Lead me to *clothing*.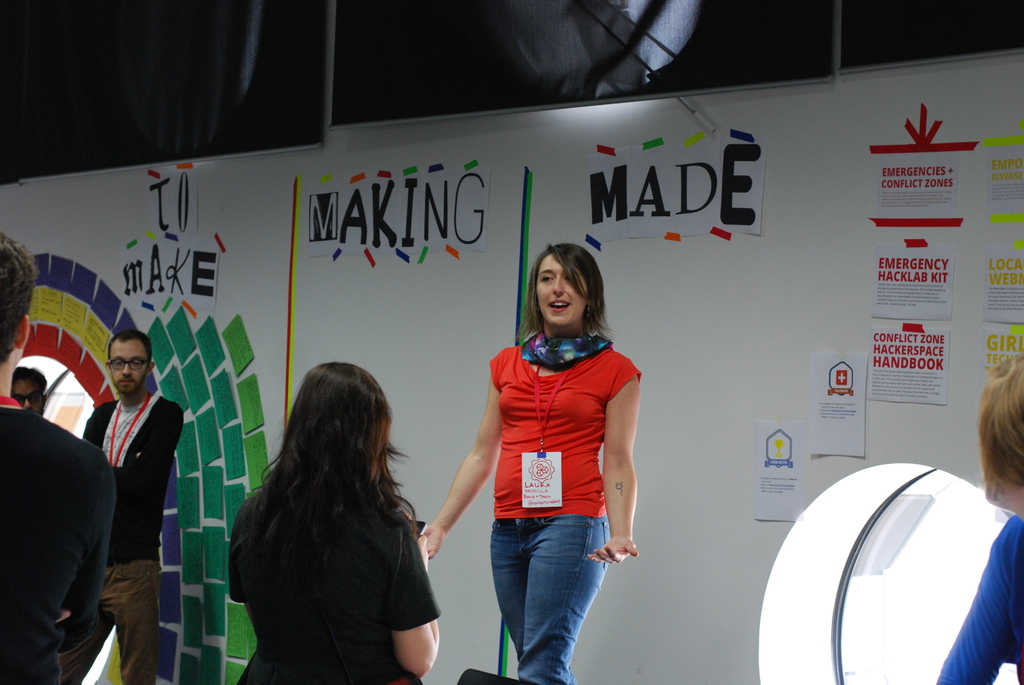
Lead to <bbox>488, 330, 643, 684</bbox>.
